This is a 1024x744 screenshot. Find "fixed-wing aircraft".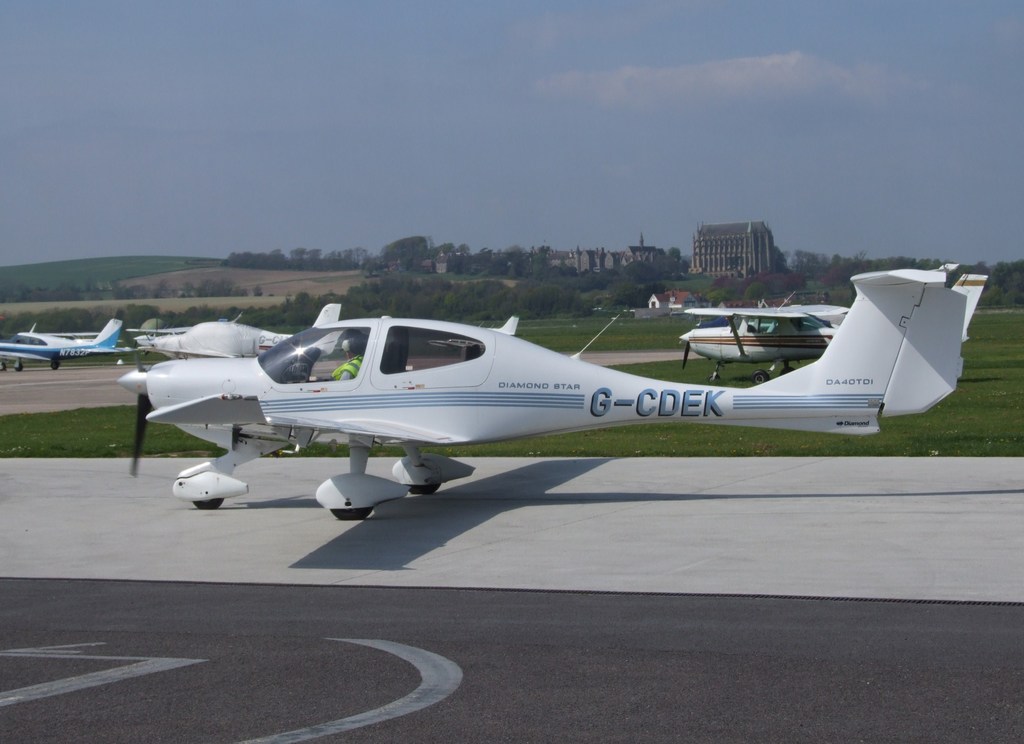
Bounding box: BBox(0, 320, 140, 370).
